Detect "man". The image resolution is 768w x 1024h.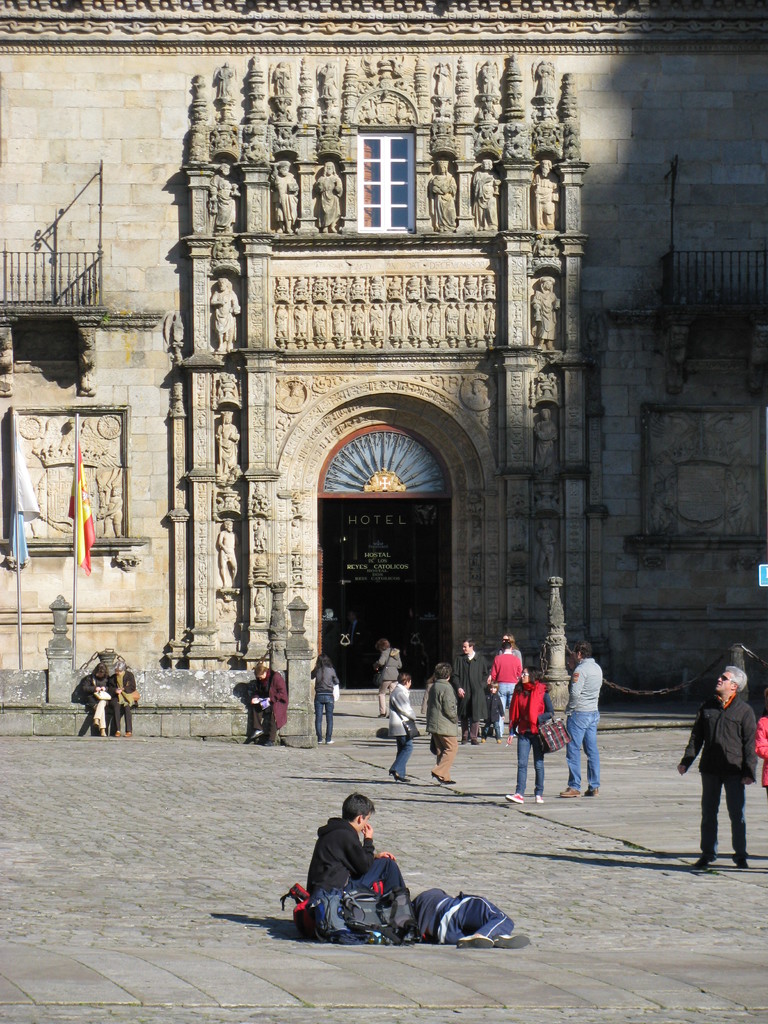
(x1=278, y1=380, x2=303, y2=408).
